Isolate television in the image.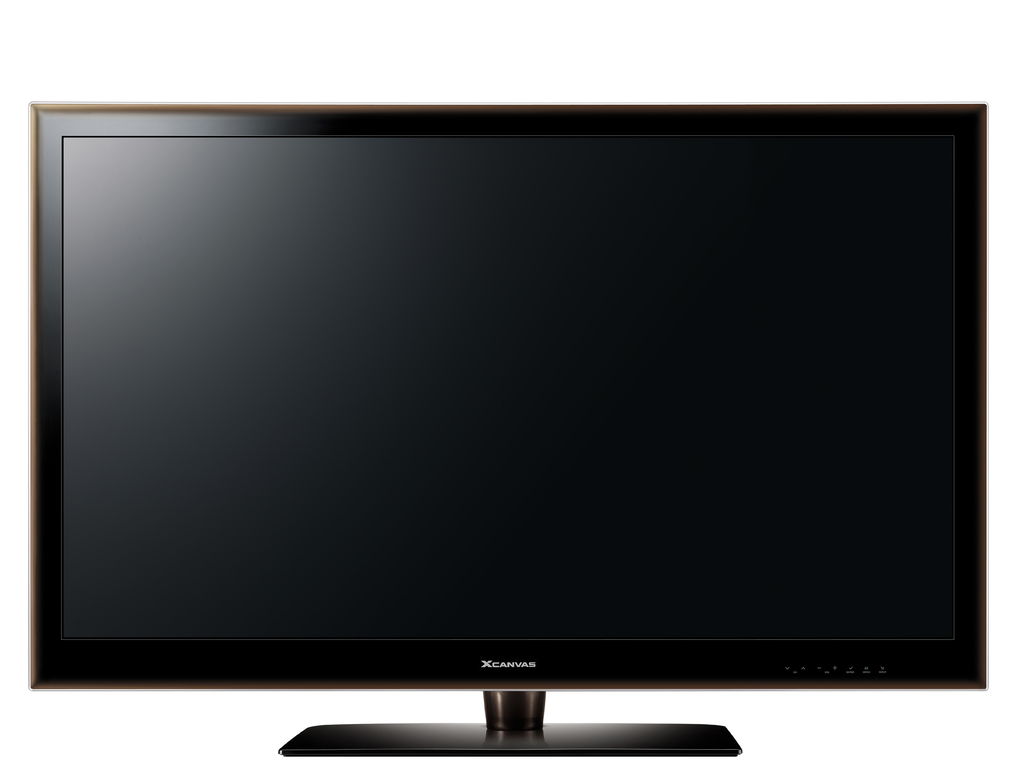
Isolated region: x1=33 y1=103 x2=989 y2=759.
